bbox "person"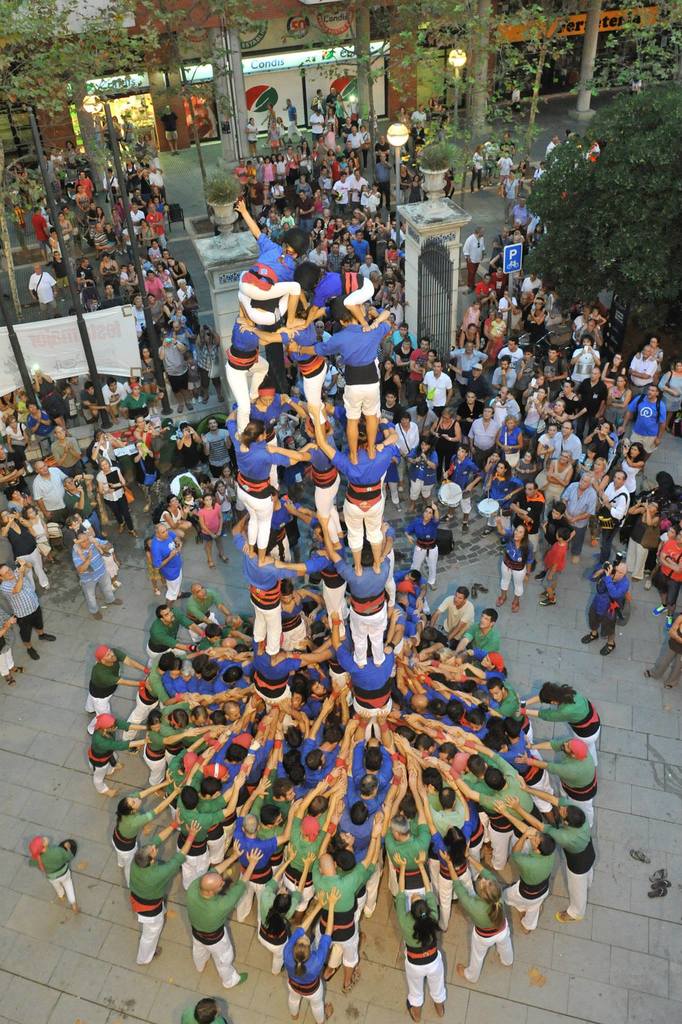
crop(263, 117, 284, 156)
